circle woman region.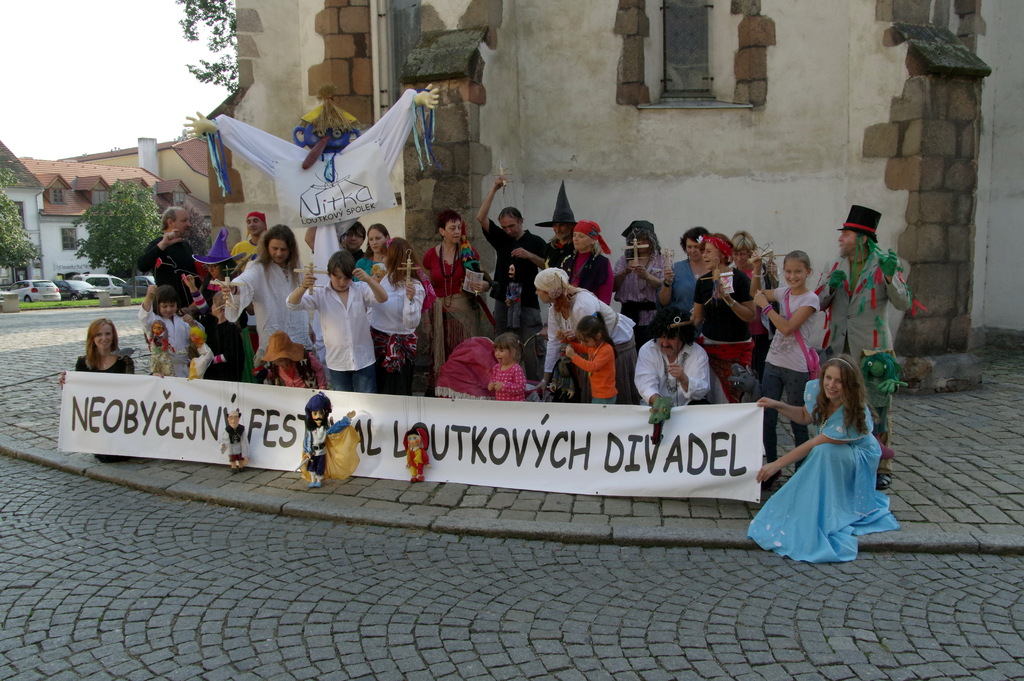
Region: locate(751, 351, 907, 565).
